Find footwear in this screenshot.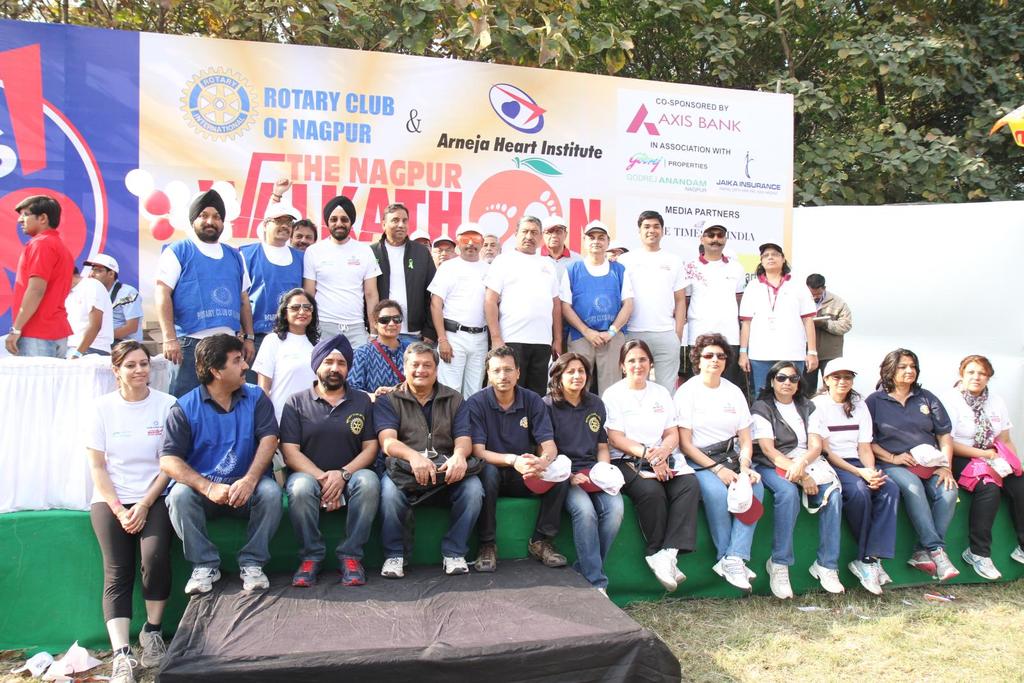
The bounding box for footwear is bbox(108, 645, 141, 682).
